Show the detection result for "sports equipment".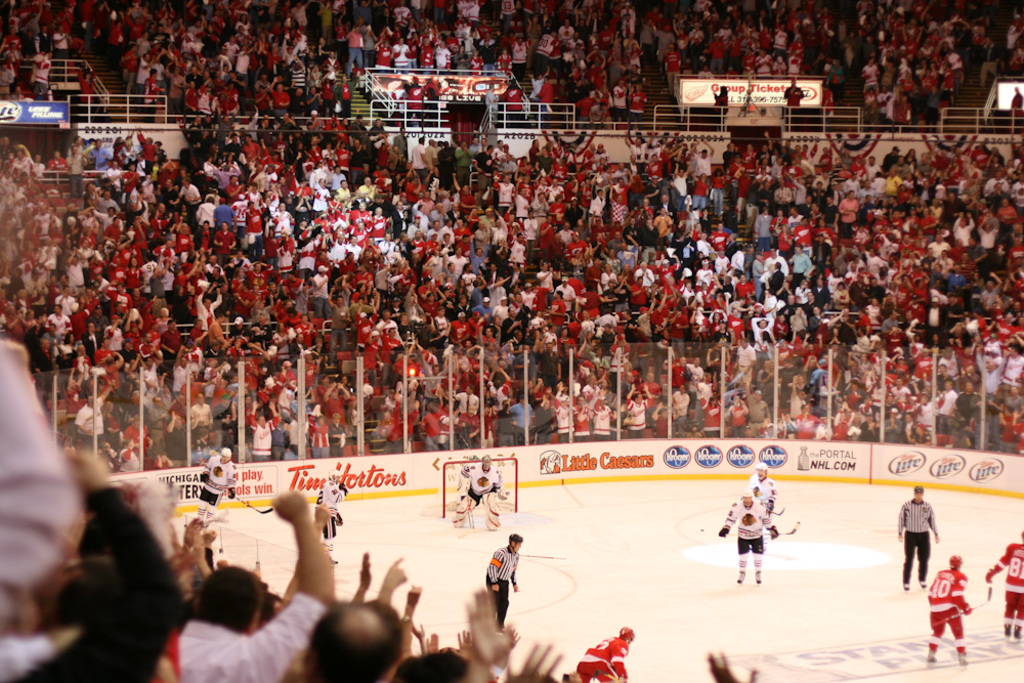
box(760, 505, 783, 518).
